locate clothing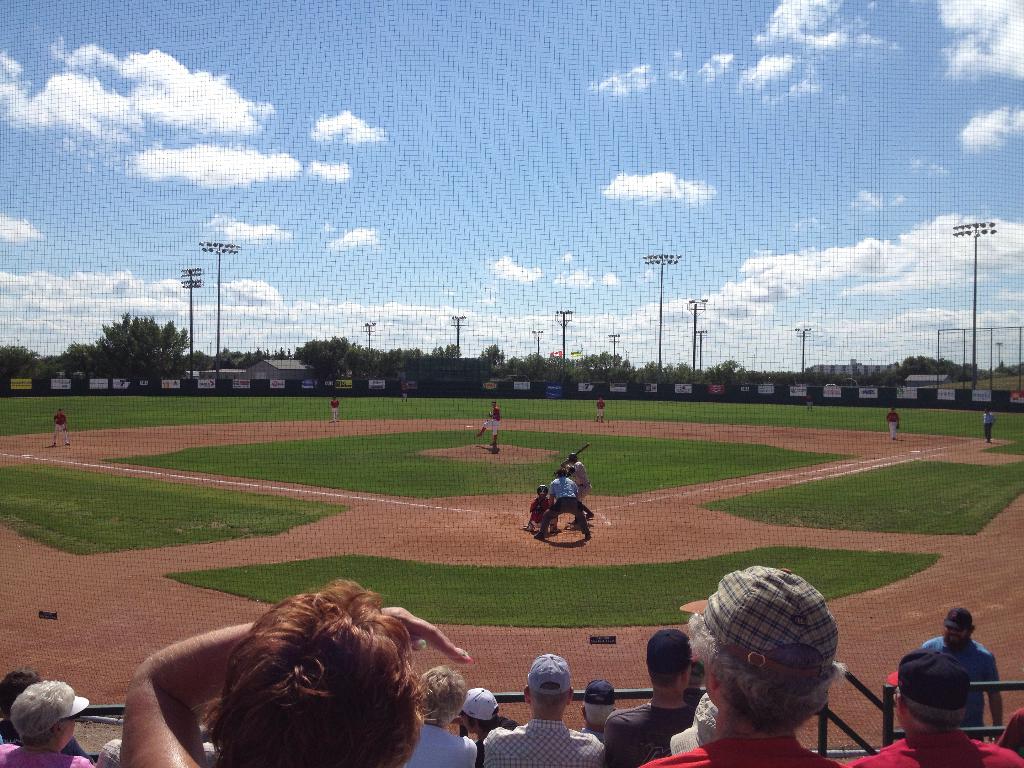
bbox(102, 737, 128, 767)
